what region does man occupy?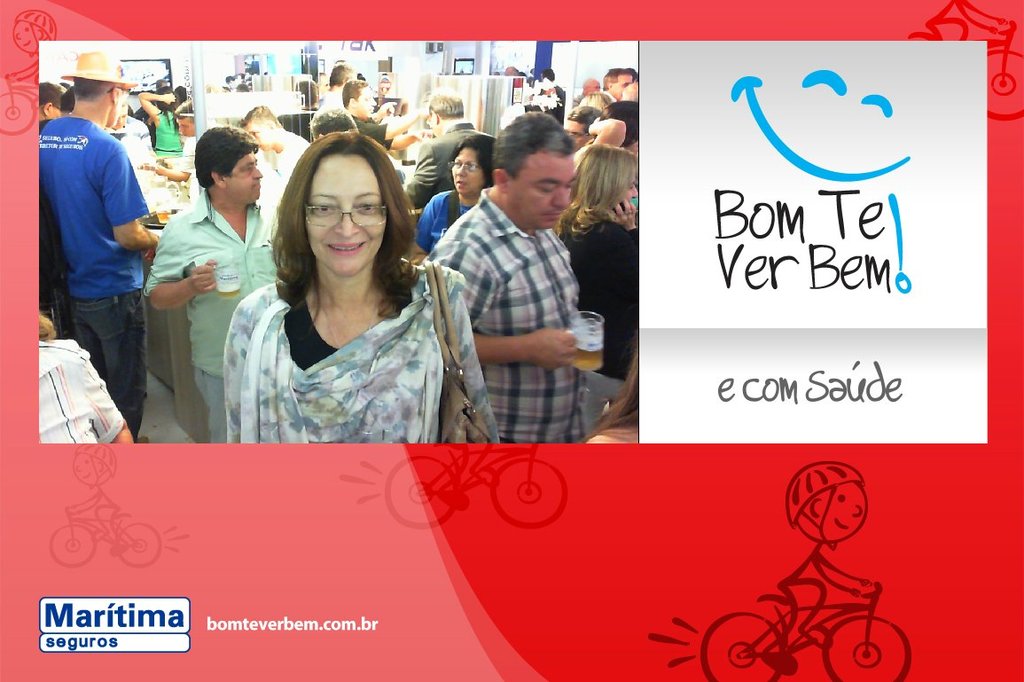
(x1=538, y1=106, x2=621, y2=230).
